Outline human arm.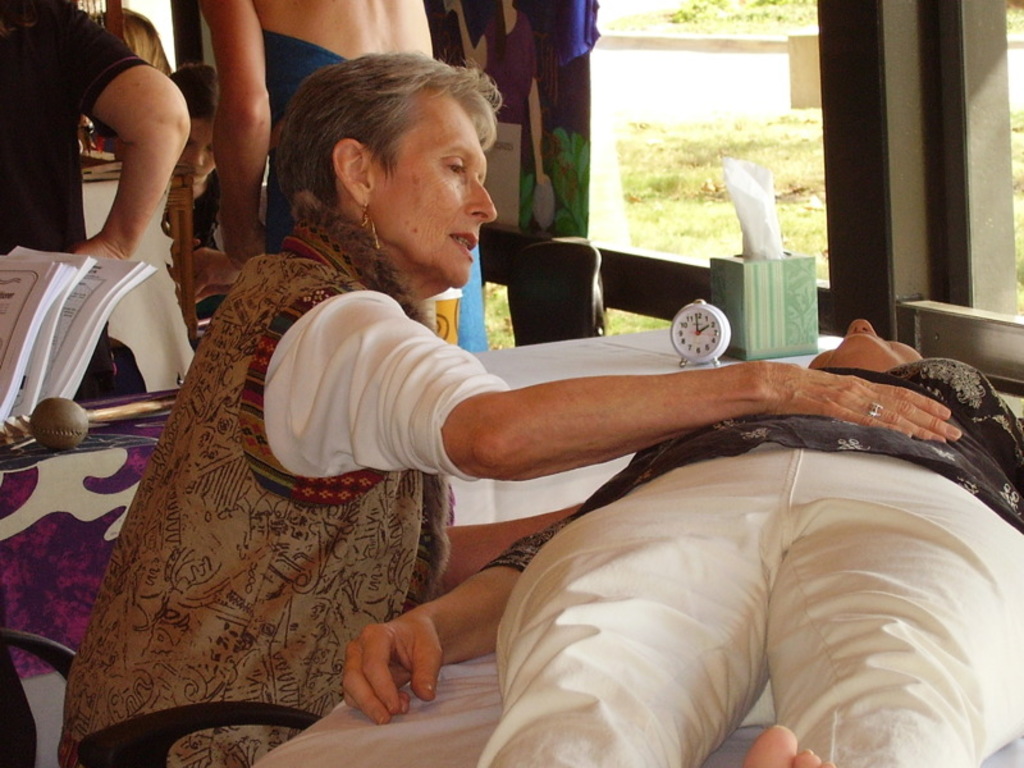
Outline: 296/270/1006/490.
